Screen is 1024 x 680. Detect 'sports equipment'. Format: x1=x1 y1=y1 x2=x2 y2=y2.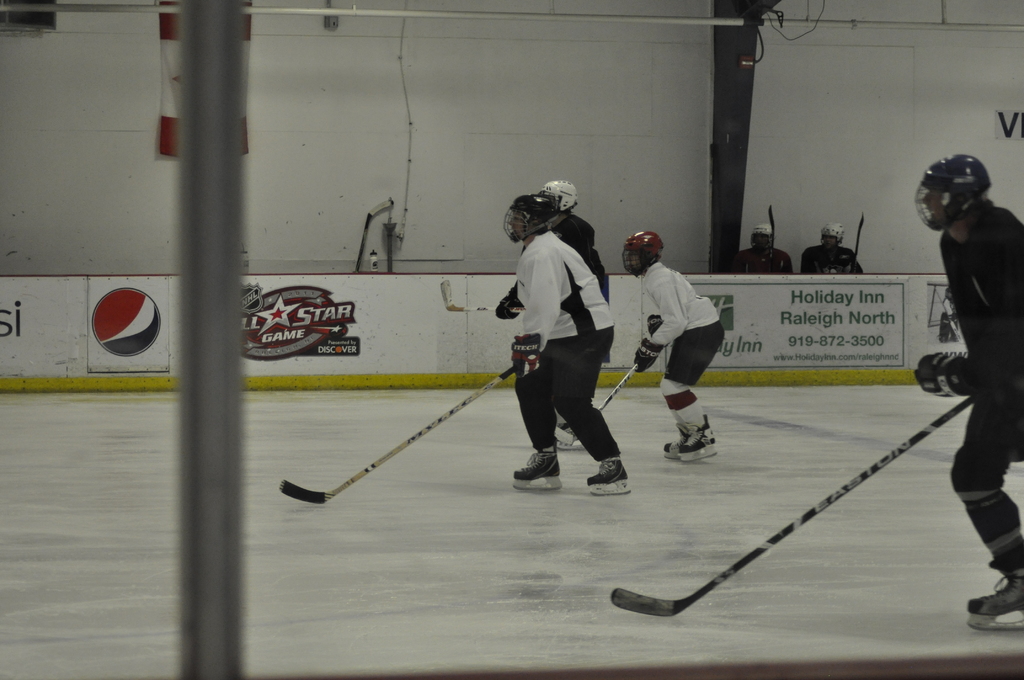
x1=513 y1=453 x2=563 y2=490.
